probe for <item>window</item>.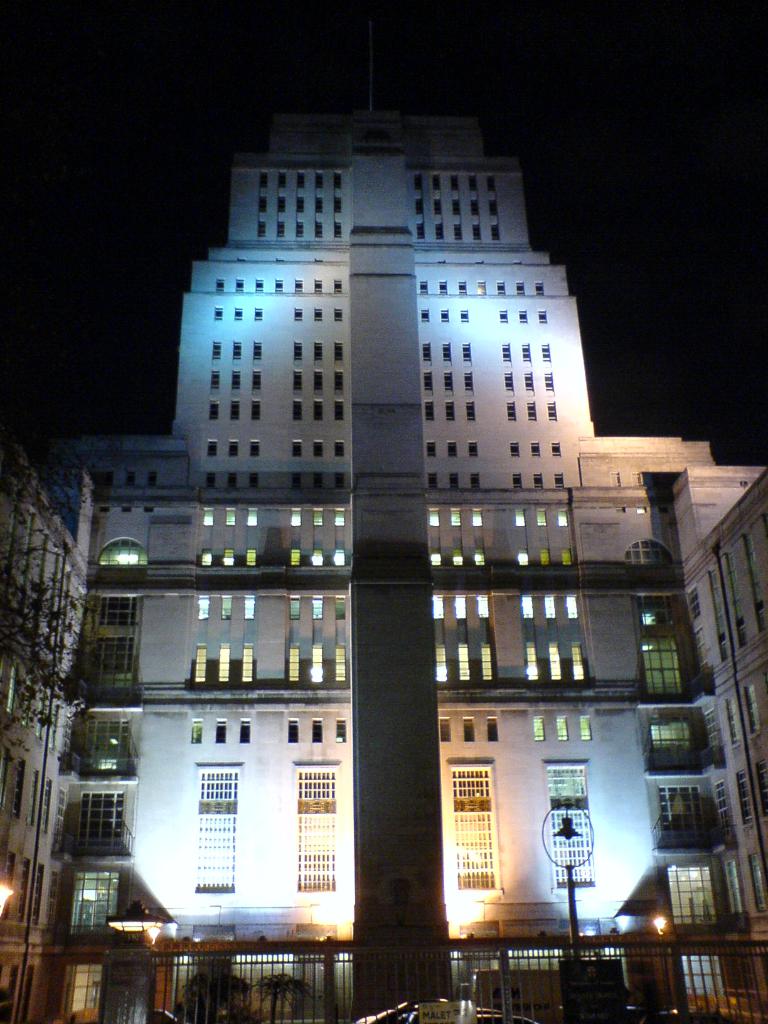
Probe result: {"left": 127, "top": 468, "right": 138, "bottom": 489}.
